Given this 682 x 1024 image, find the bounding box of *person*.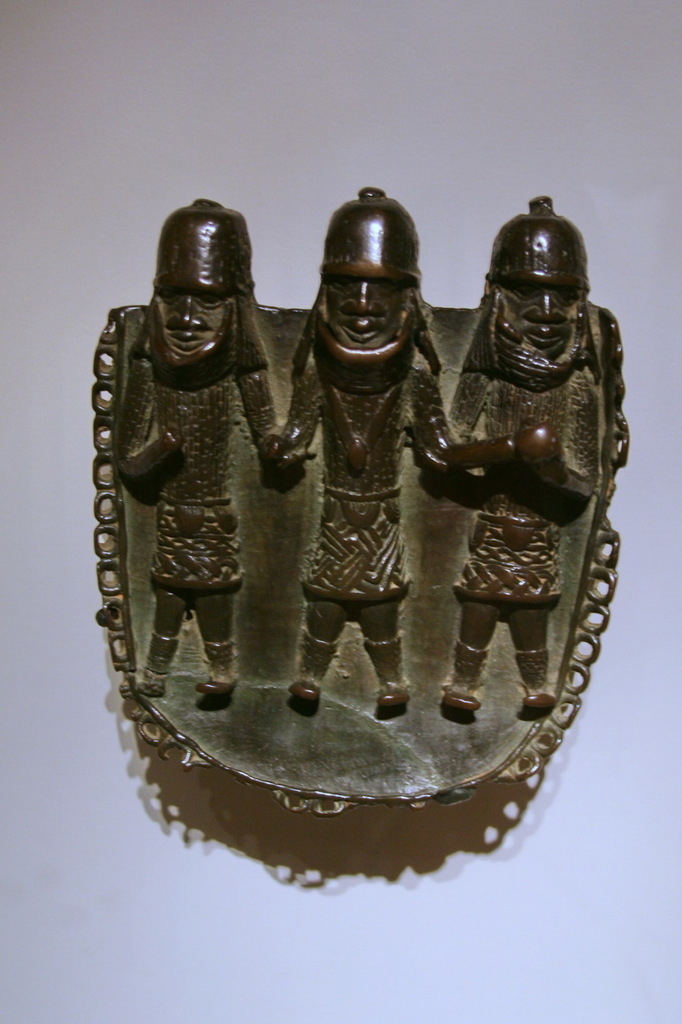
{"left": 445, "top": 194, "right": 606, "bottom": 725}.
